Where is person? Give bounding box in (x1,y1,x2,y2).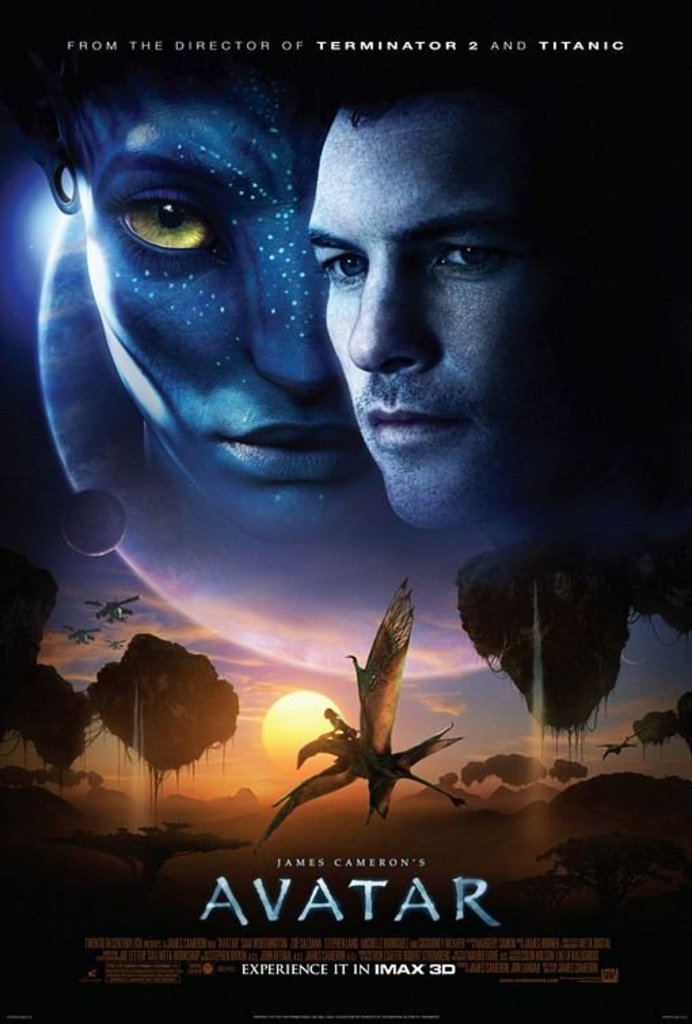
(0,0,388,540).
